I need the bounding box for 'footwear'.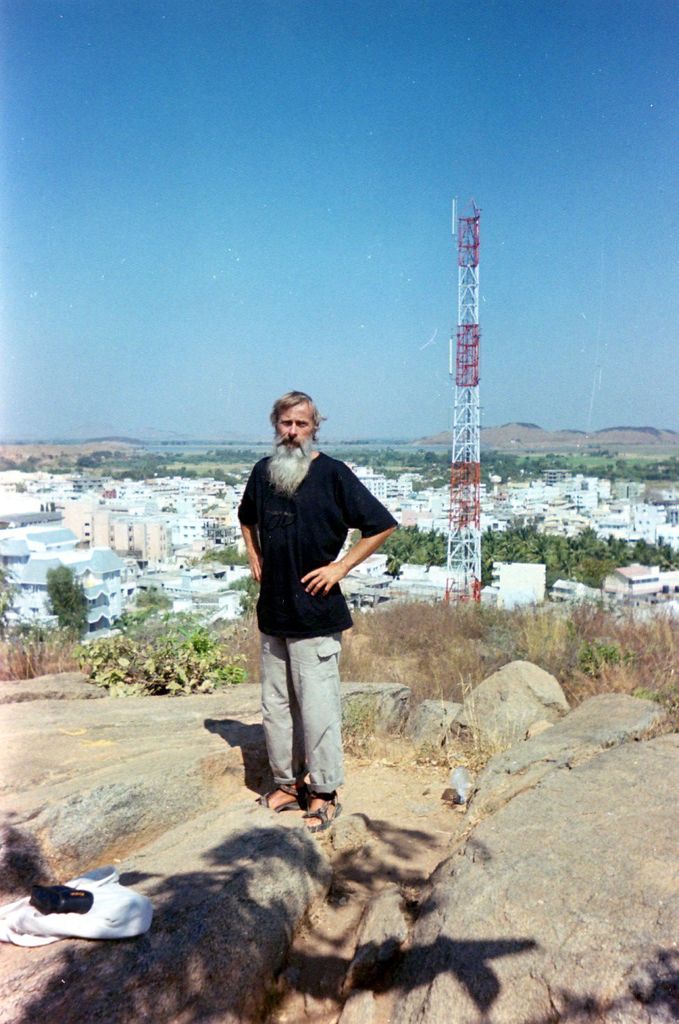
Here it is: 257,784,345,837.
